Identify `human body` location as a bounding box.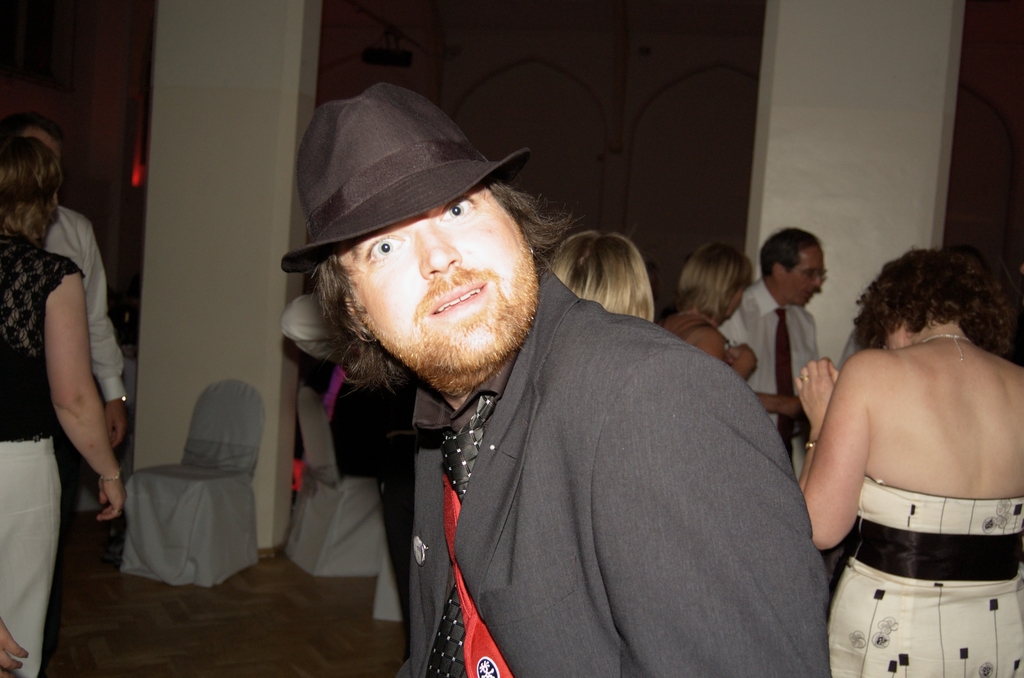
crop(797, 252, 1020, 677).
